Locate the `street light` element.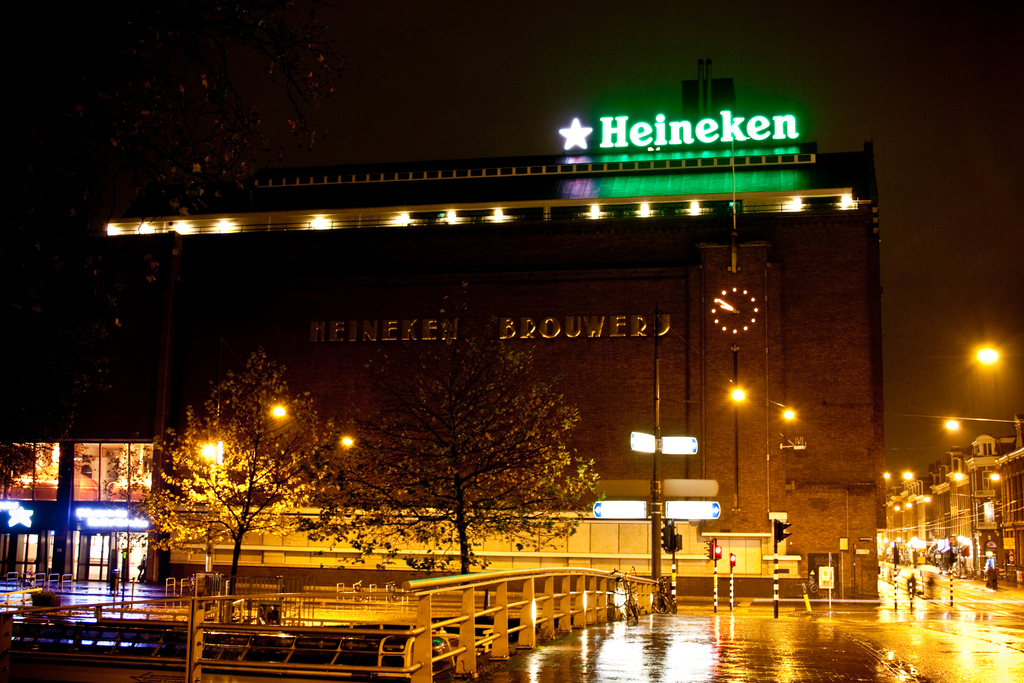
Element bbox: bbox(760, 356, 796, 514).
